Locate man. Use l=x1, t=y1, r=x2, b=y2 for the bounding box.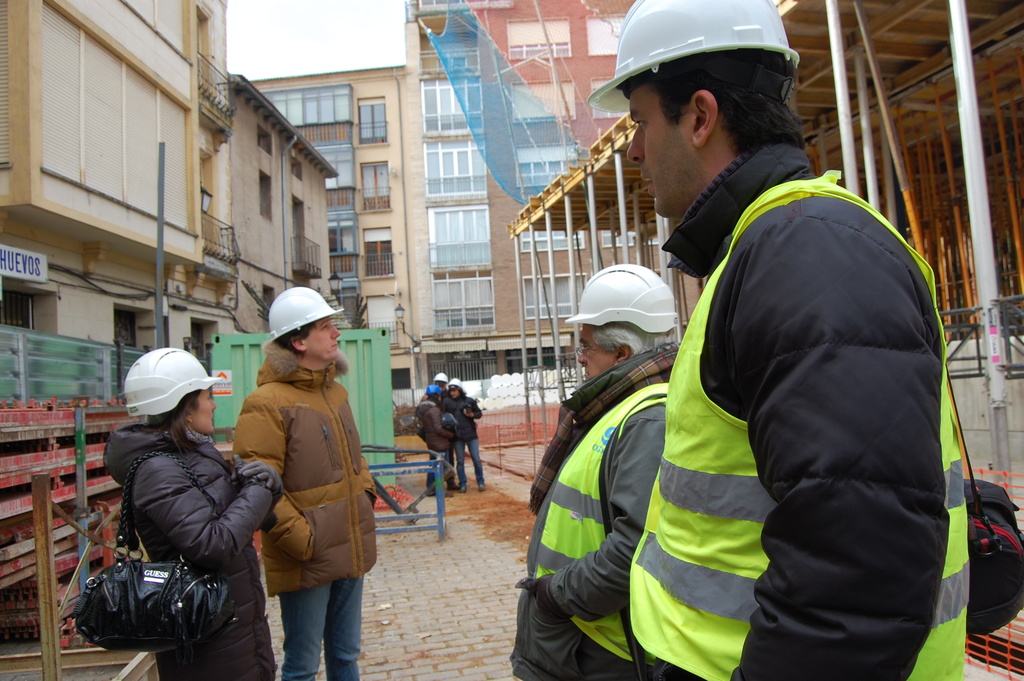
l=505, t=234, r=699, b=680.
